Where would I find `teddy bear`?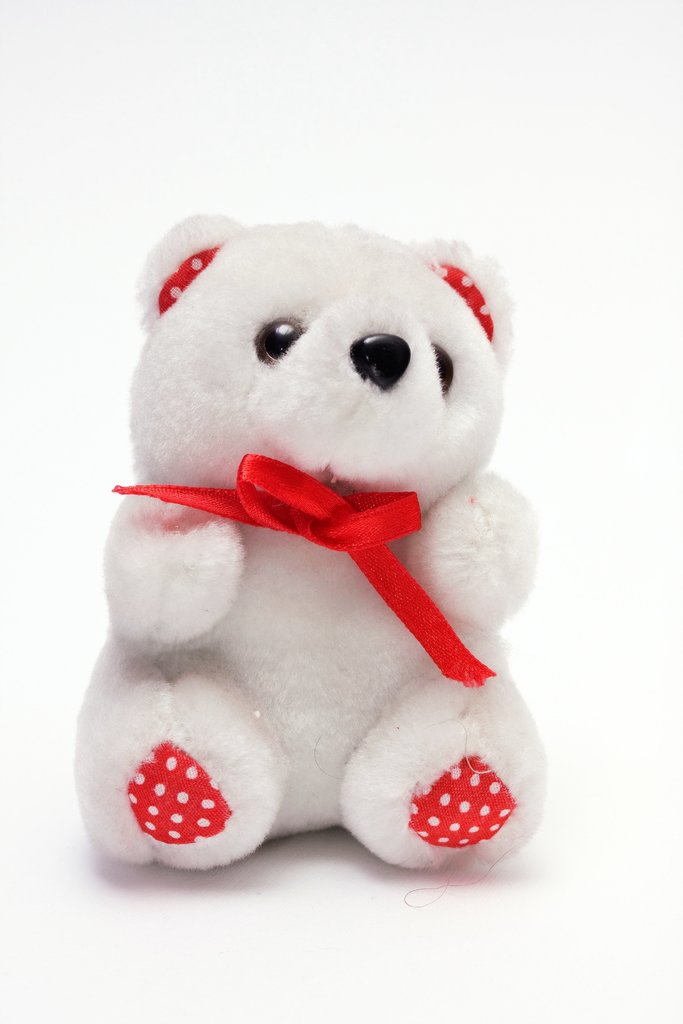
At (x1=74, y1=208, x2=538, y2=869).
